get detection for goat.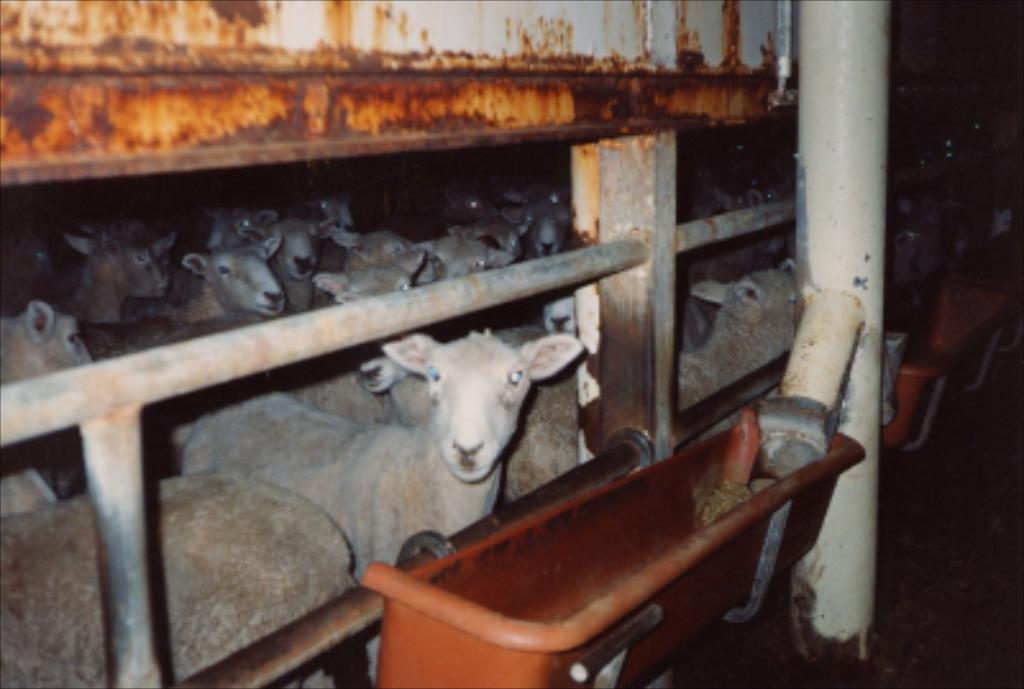
Detection: rect(136, 328, 602, 581).
